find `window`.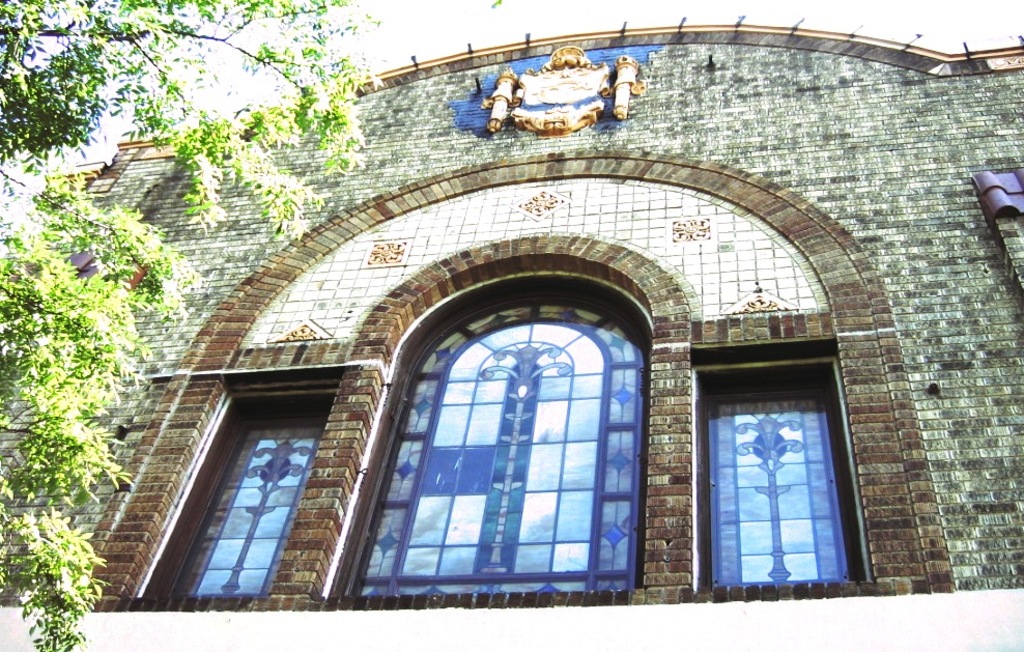
(left=347, top=300, right=643, bottom=592).
